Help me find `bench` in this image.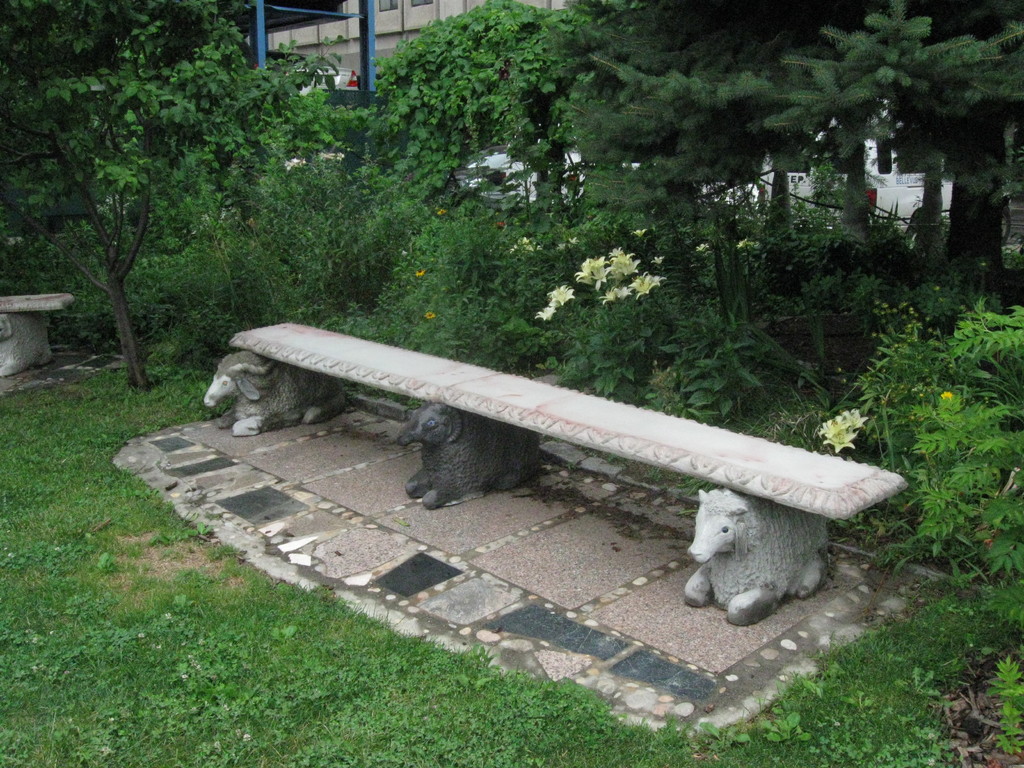
Found it: (189,307,904,621).
